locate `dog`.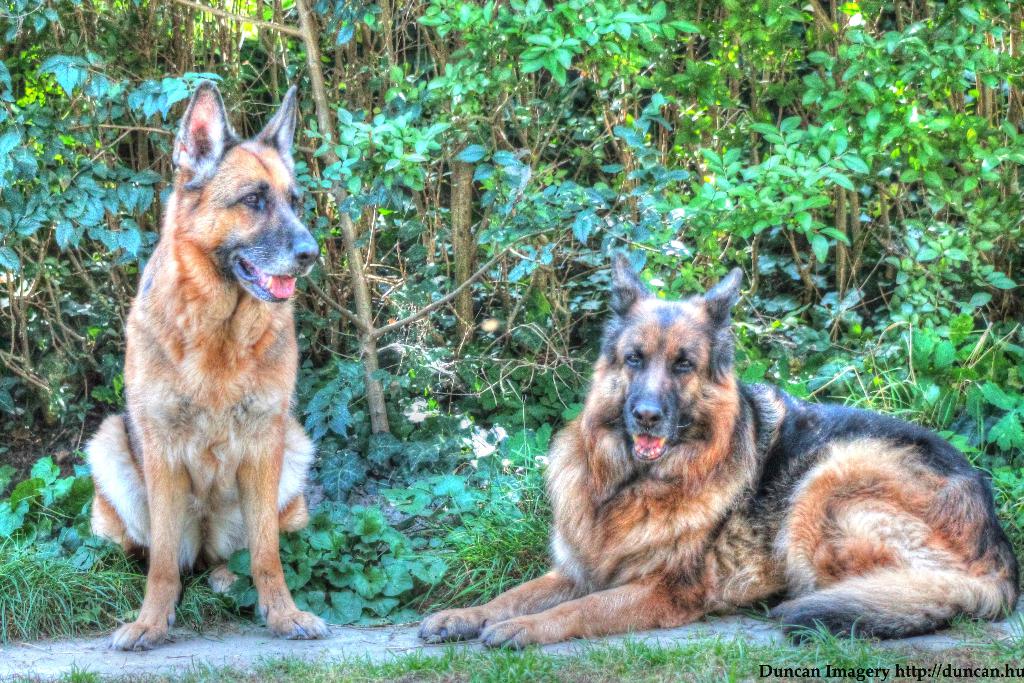
Bounding box: {"x1": 413, "y1": 255, "x2": 1020, "y2": 653}.
